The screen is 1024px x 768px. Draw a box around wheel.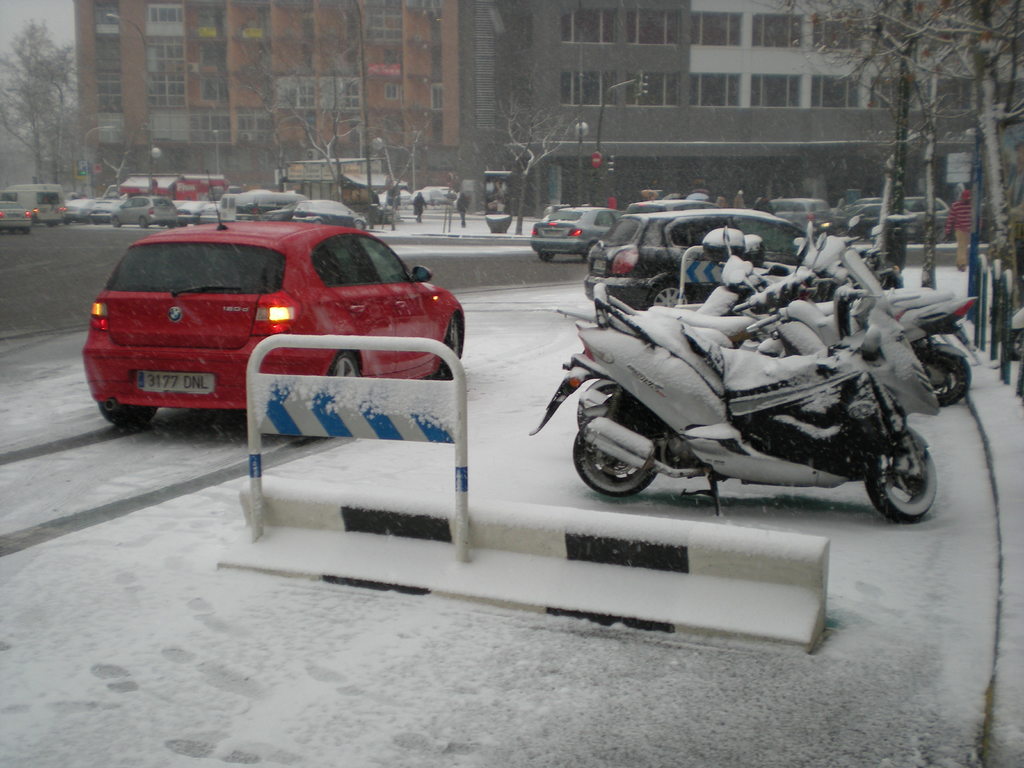
[1008,327,1023,360].
